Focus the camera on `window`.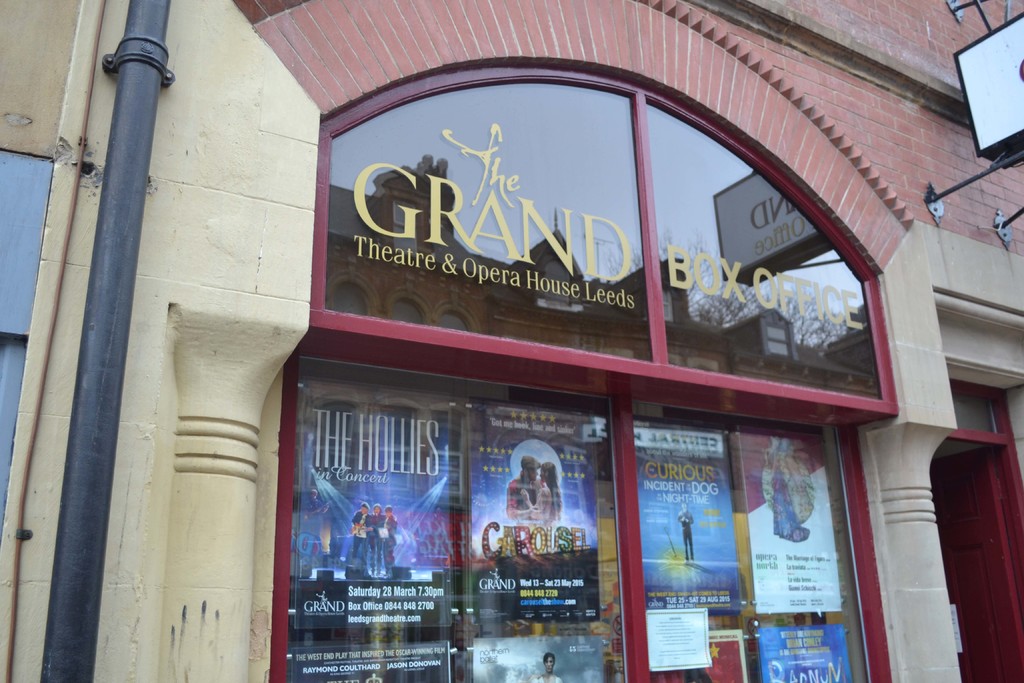
Focus region: crop(291, 353, 879, 682).
